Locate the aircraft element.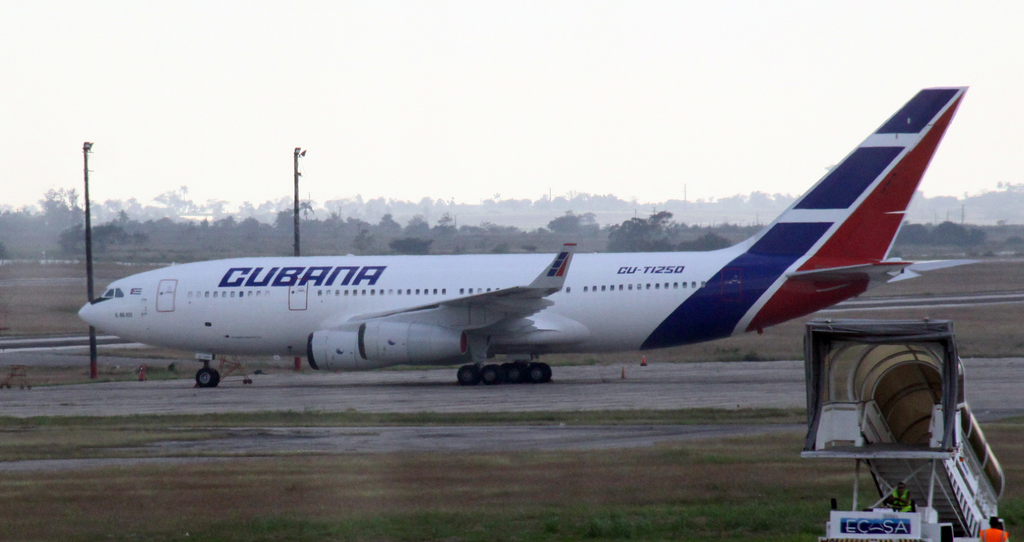
Element bbox: bbox(77, 85, 976, 388).
